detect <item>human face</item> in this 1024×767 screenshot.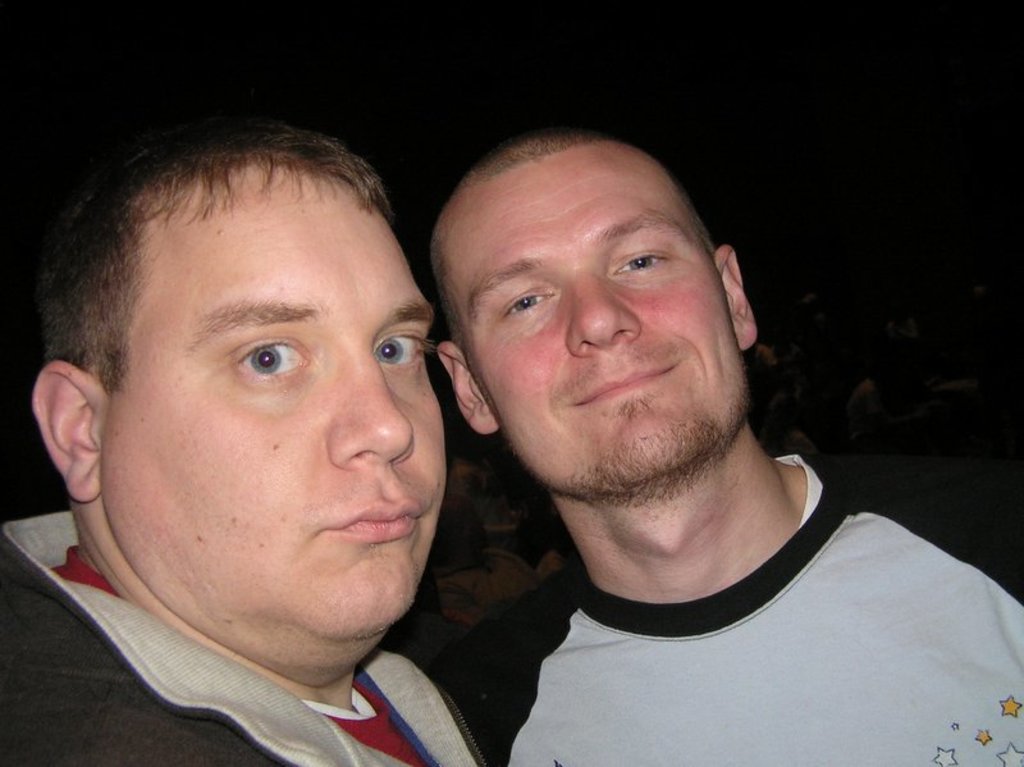
Detection: [105, 187, 448, 629].
